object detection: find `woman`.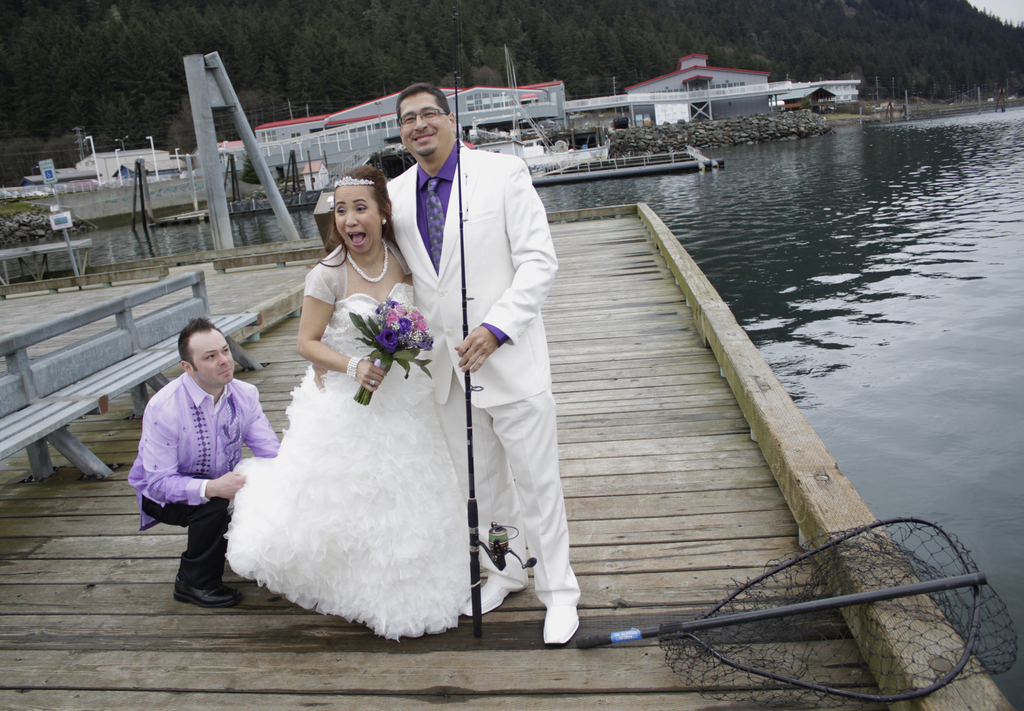
x1=232 y1=186 x2=472 y2=643.
